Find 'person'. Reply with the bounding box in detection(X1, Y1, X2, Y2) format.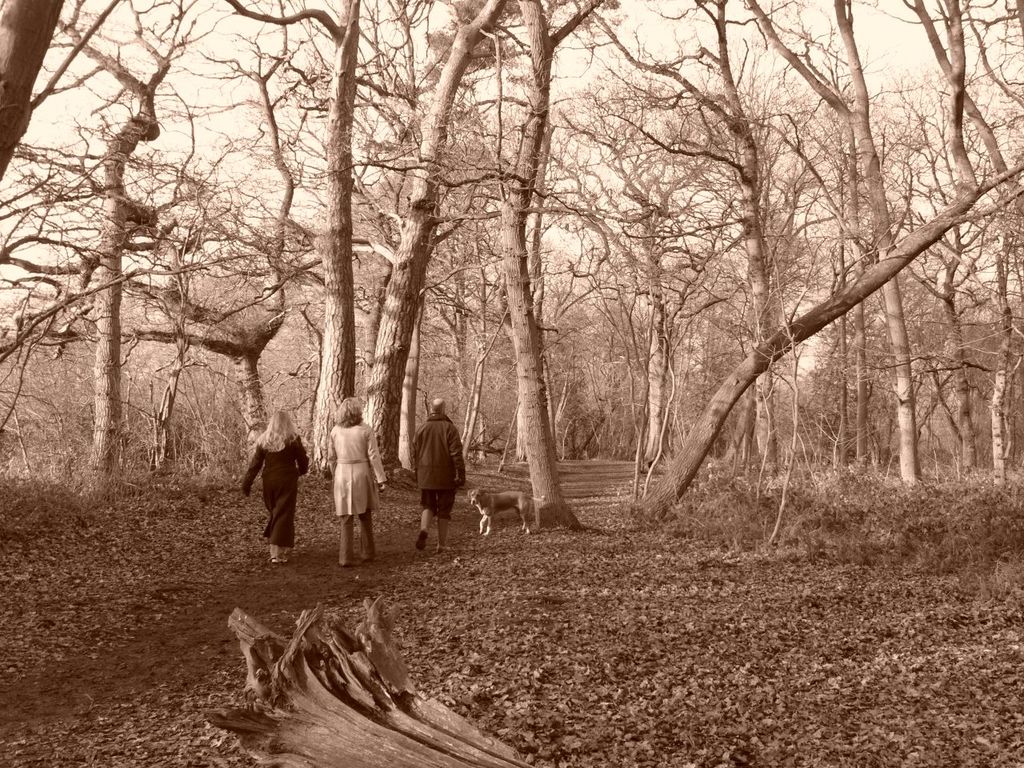
detection(239, 408, 310, 566).
